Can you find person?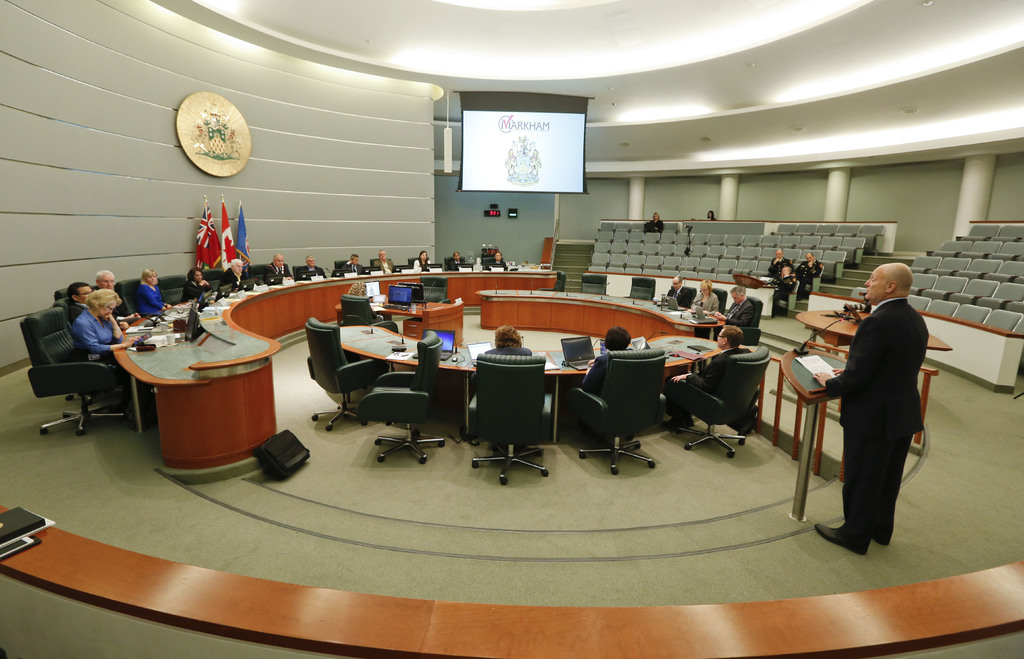
Yes, bounding box: locate(269, 255, 285, 277).
